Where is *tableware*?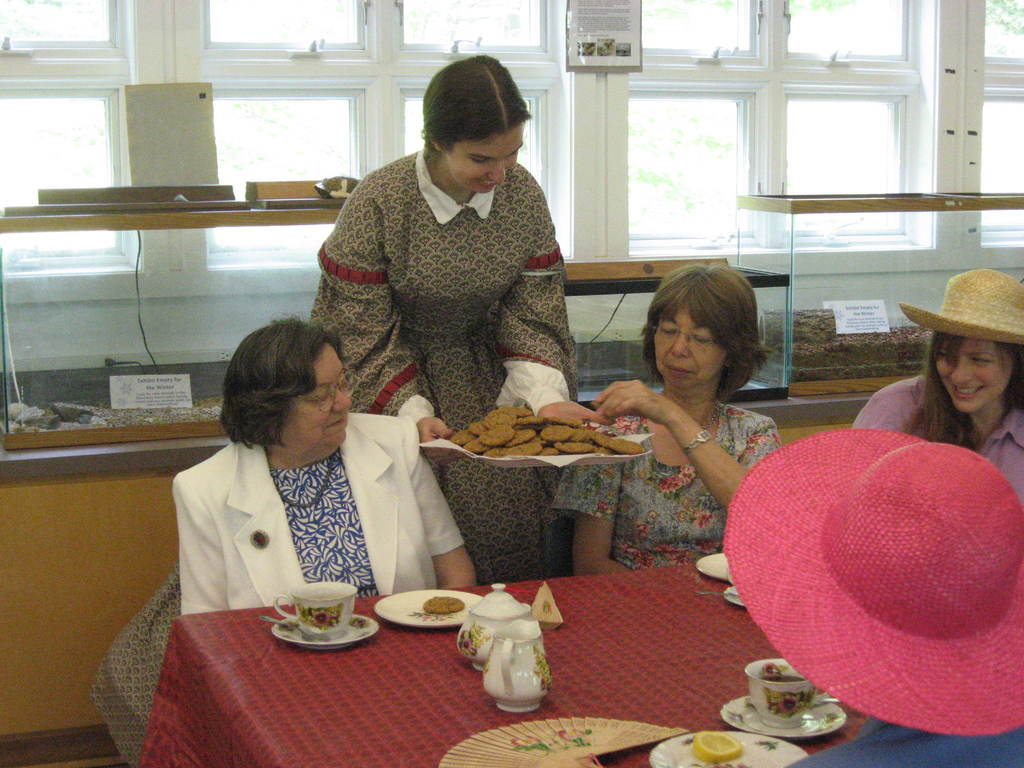
{"left": 456, "top": 583, "right": 535, "bottom": 671}.
